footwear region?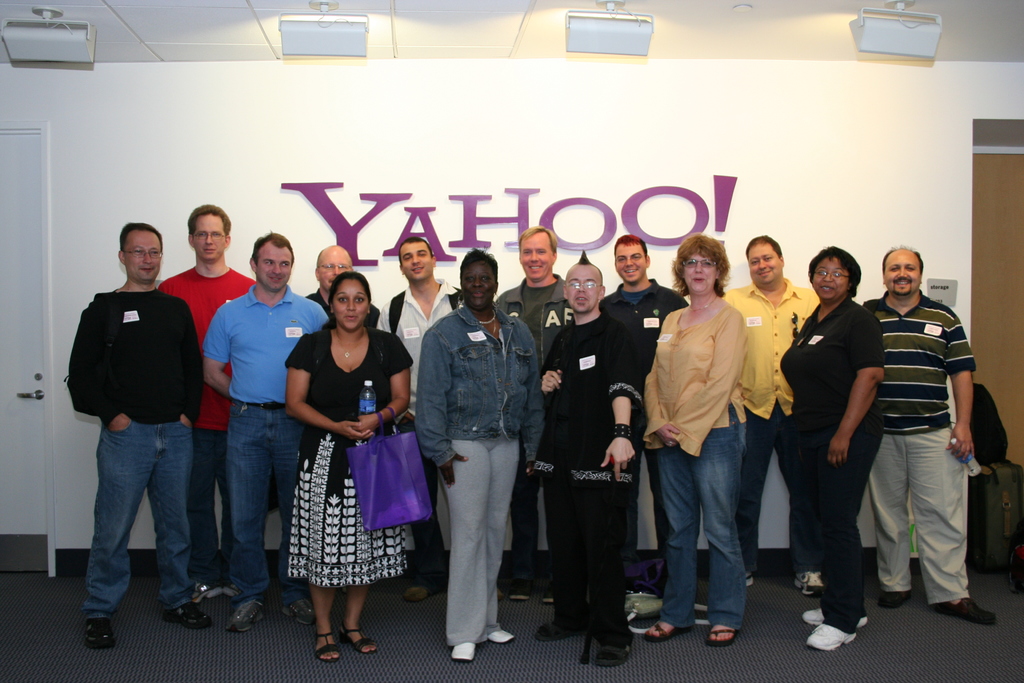
<region>77, 616, 117, 651</region>
